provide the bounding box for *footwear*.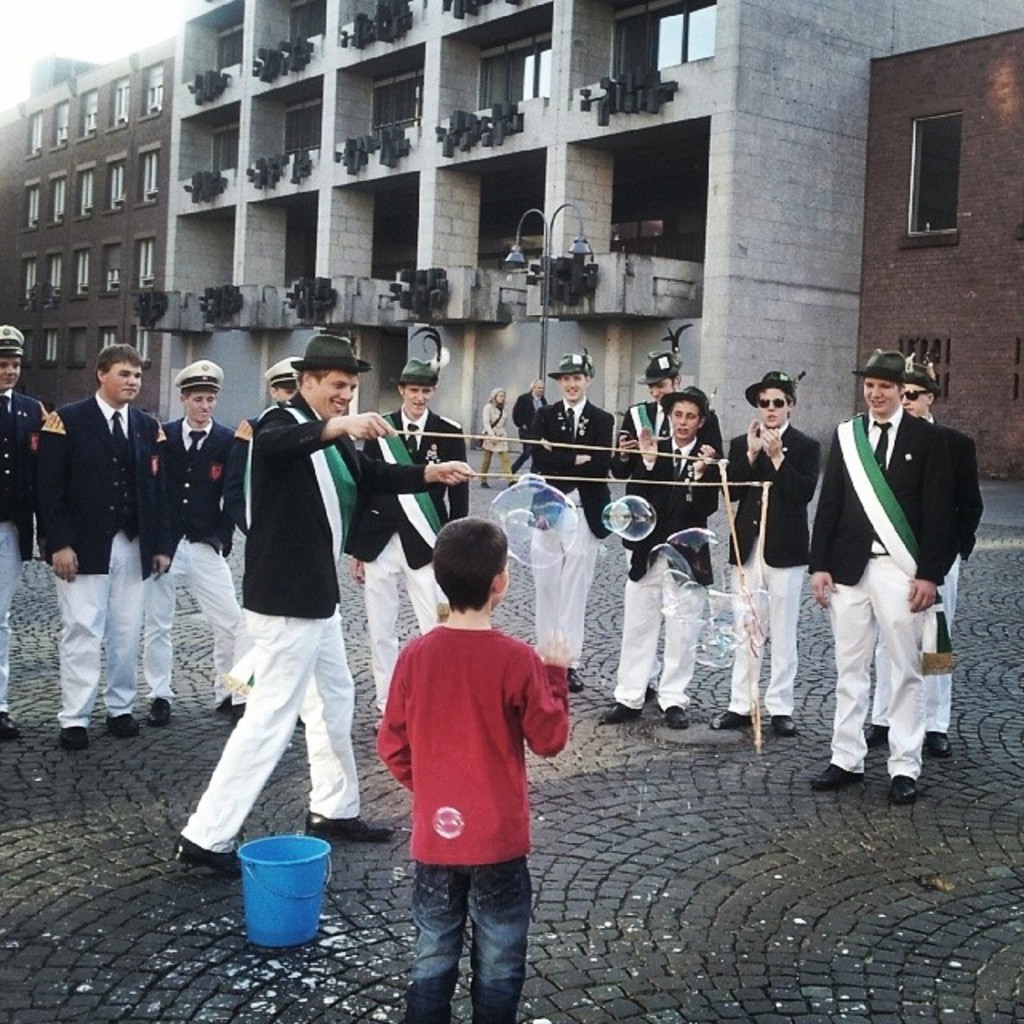
x1=808 y1=760 x2=864 y2=790.
